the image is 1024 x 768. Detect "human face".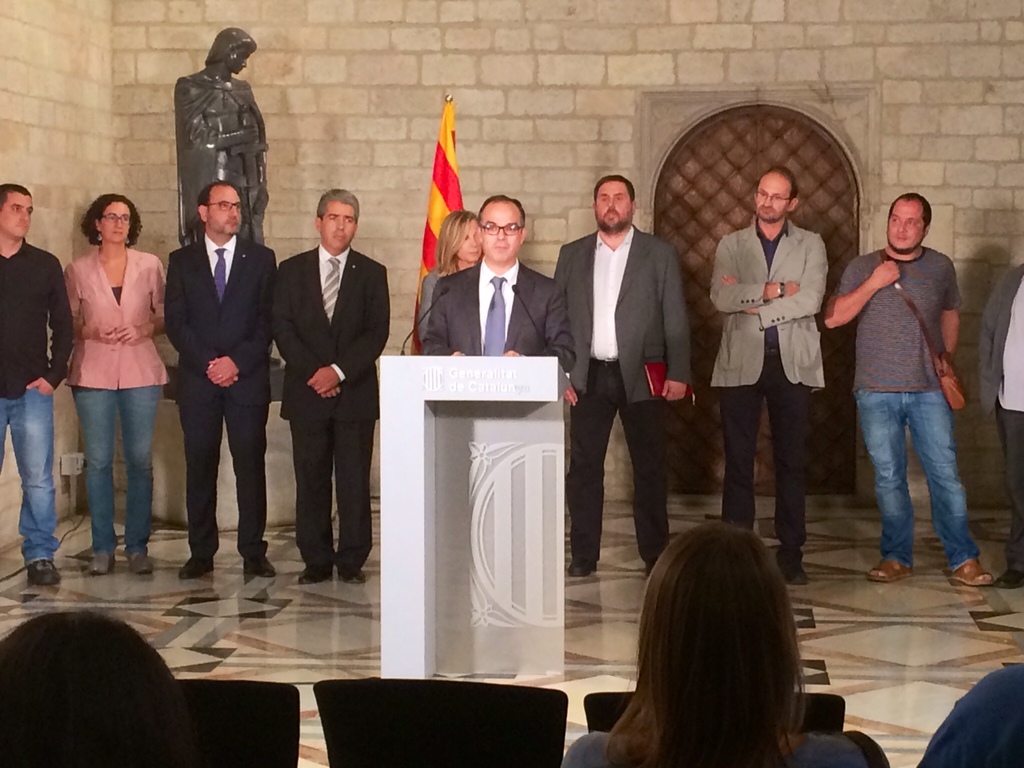
Detection: detection(0, 186, 34, 235).
